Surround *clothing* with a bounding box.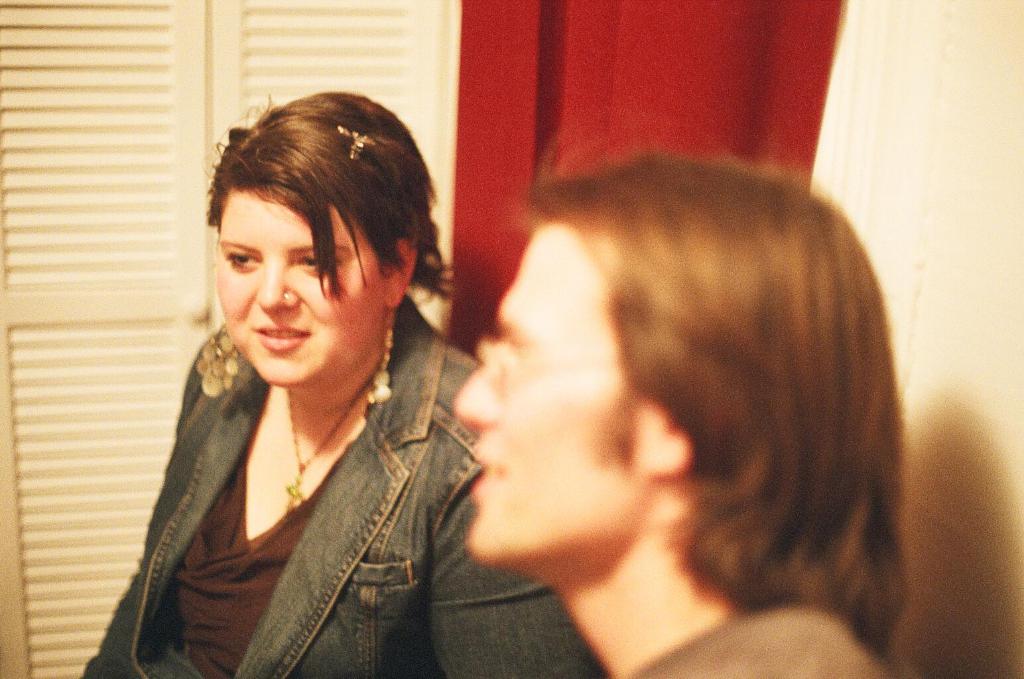
{"x1": 94, "y1": 252, "x2": 499, "y2": 676}.
